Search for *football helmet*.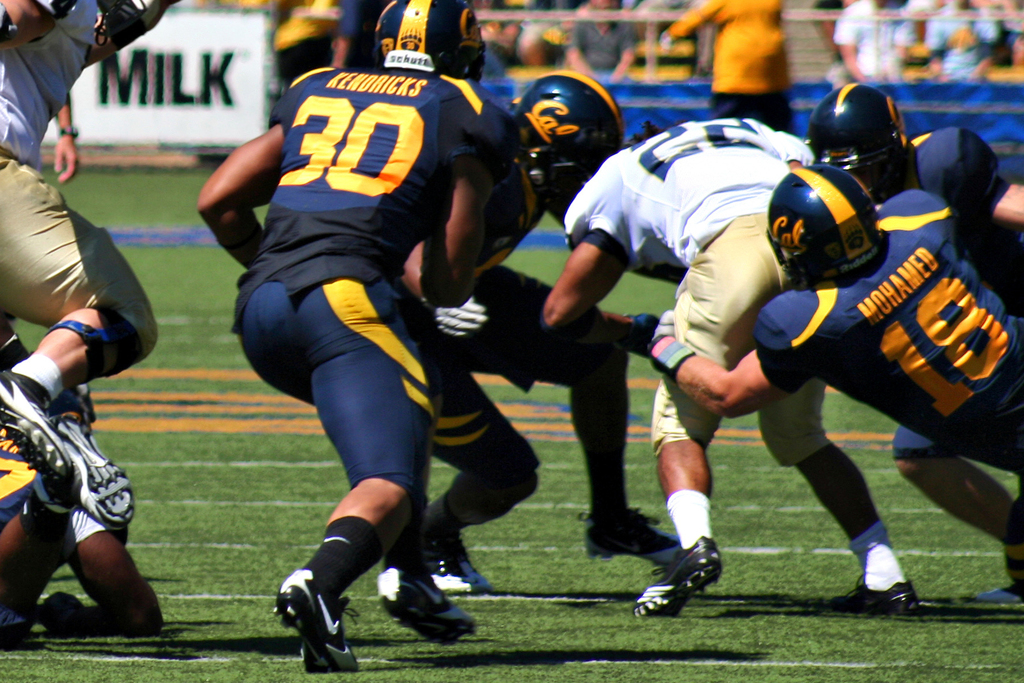
Found at 374/0/489/81.
